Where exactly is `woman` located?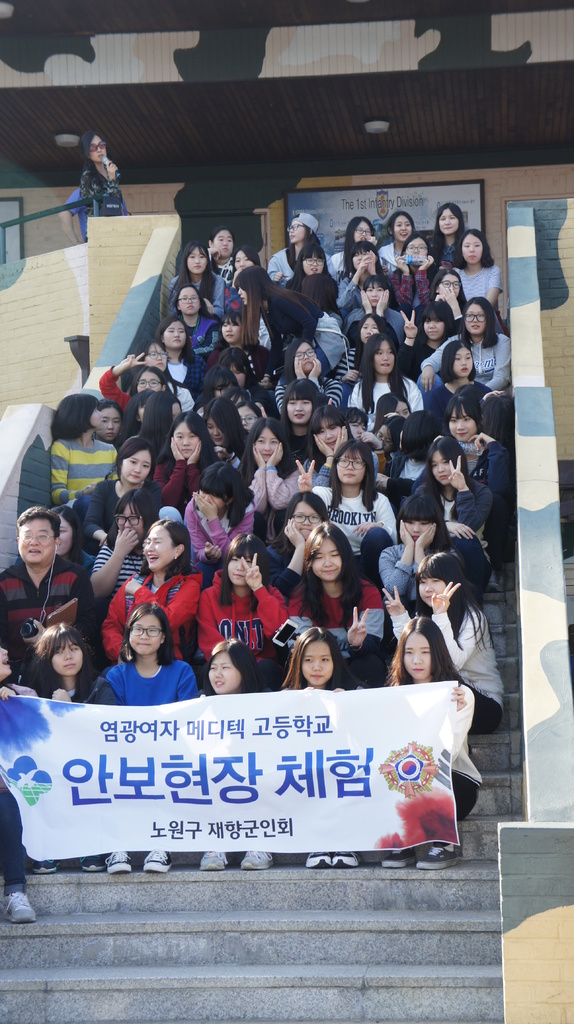
Its bounding box is <region>52, 392, 120, 513</region>.
